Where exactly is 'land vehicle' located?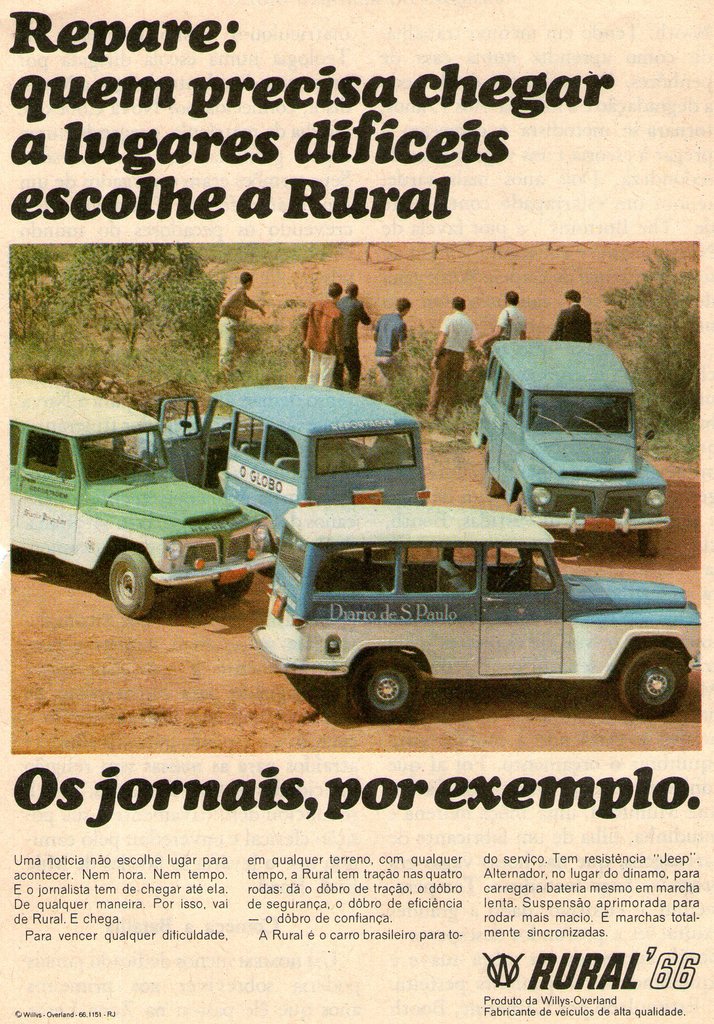
Its bounding box is <region>251, 497, 703, 732</region>.
